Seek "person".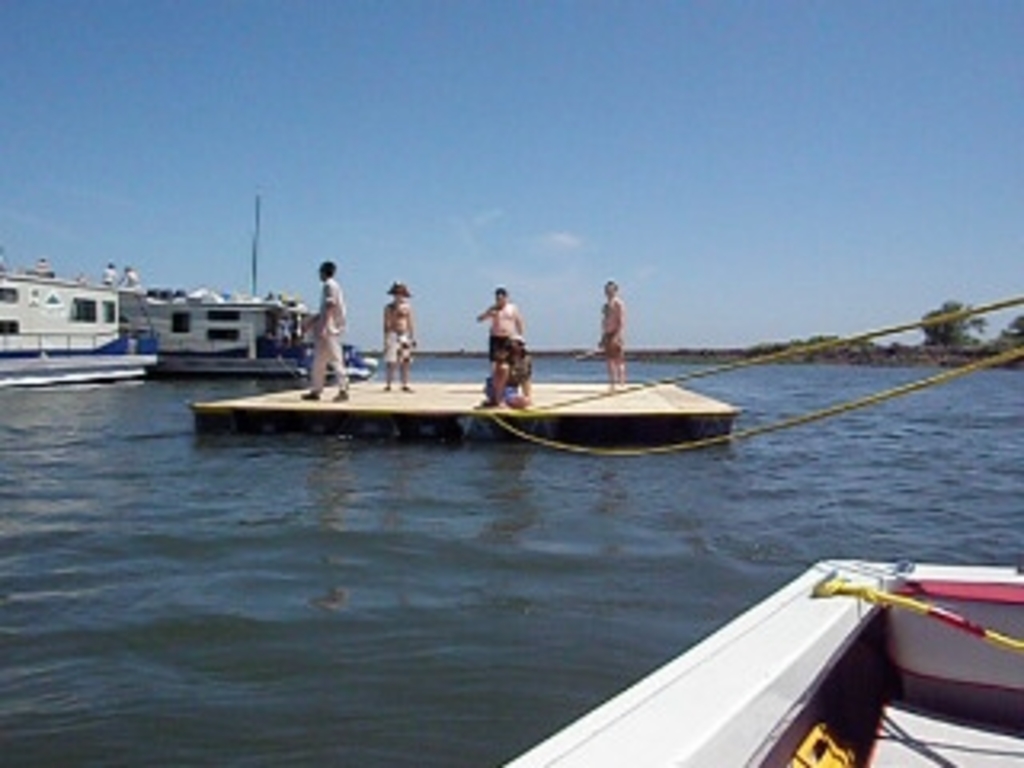
select_region(118, 259, 144, 294).
